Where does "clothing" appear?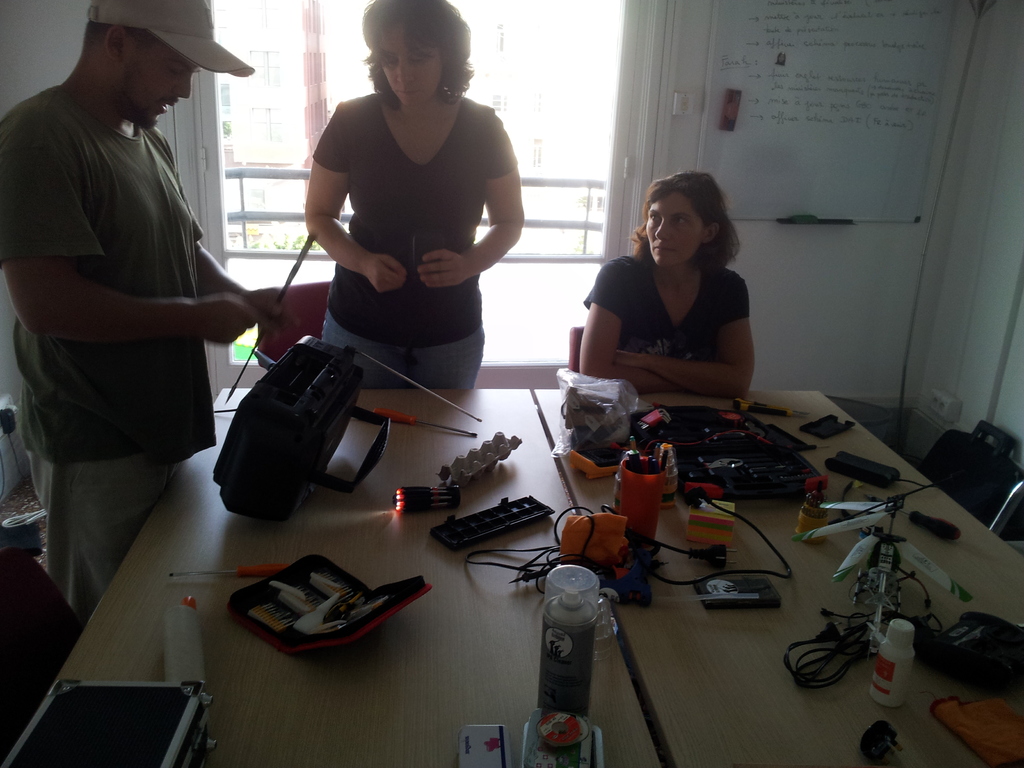
Appears at <region>573, 244, 755, 398</region>.
